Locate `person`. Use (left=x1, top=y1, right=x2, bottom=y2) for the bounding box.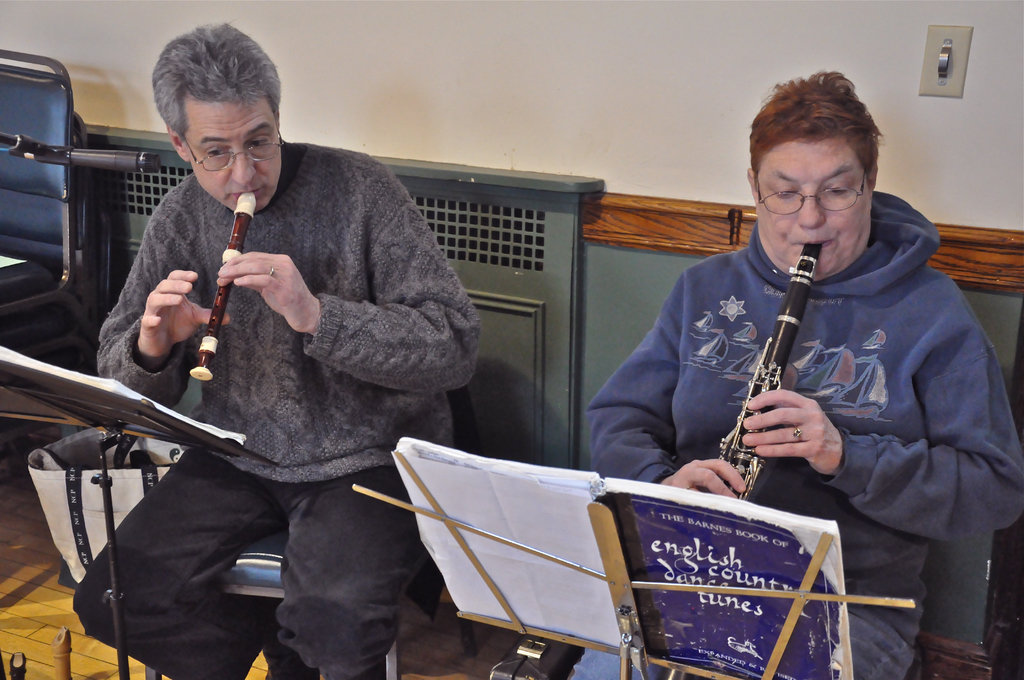
(left=72, top=26, right=486, bottom=675).
